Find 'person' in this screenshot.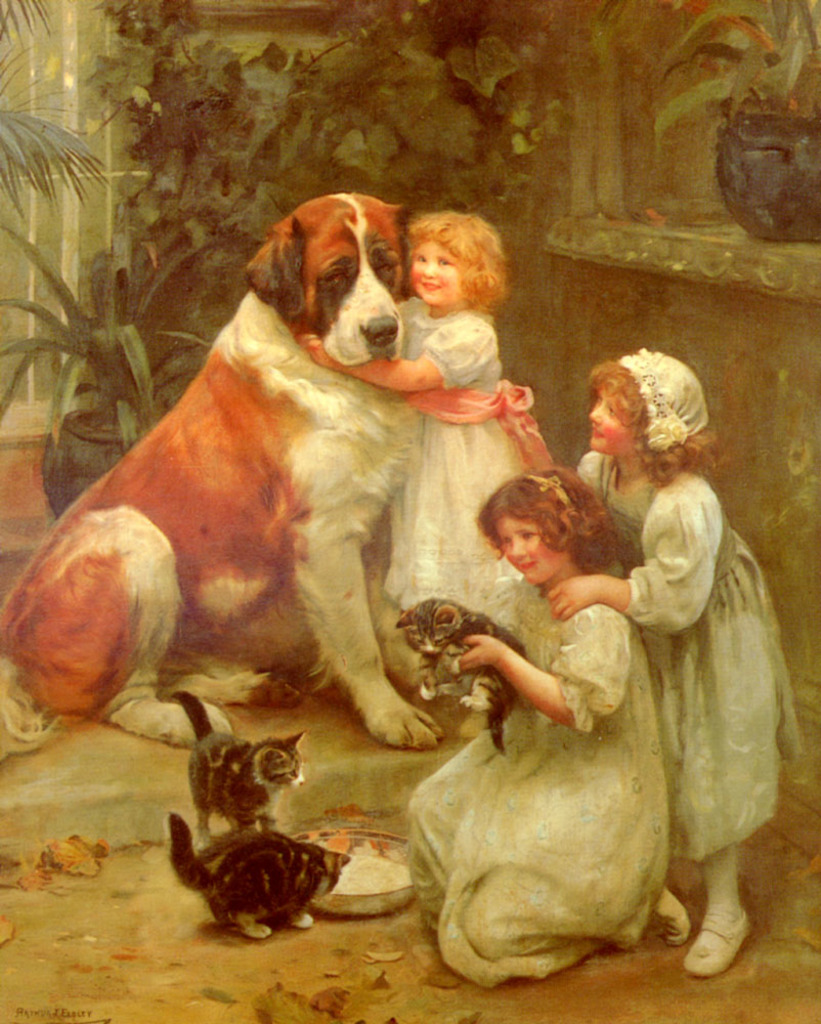
The bounding box for 'person' is bbox(399, 462, 694, 985).
